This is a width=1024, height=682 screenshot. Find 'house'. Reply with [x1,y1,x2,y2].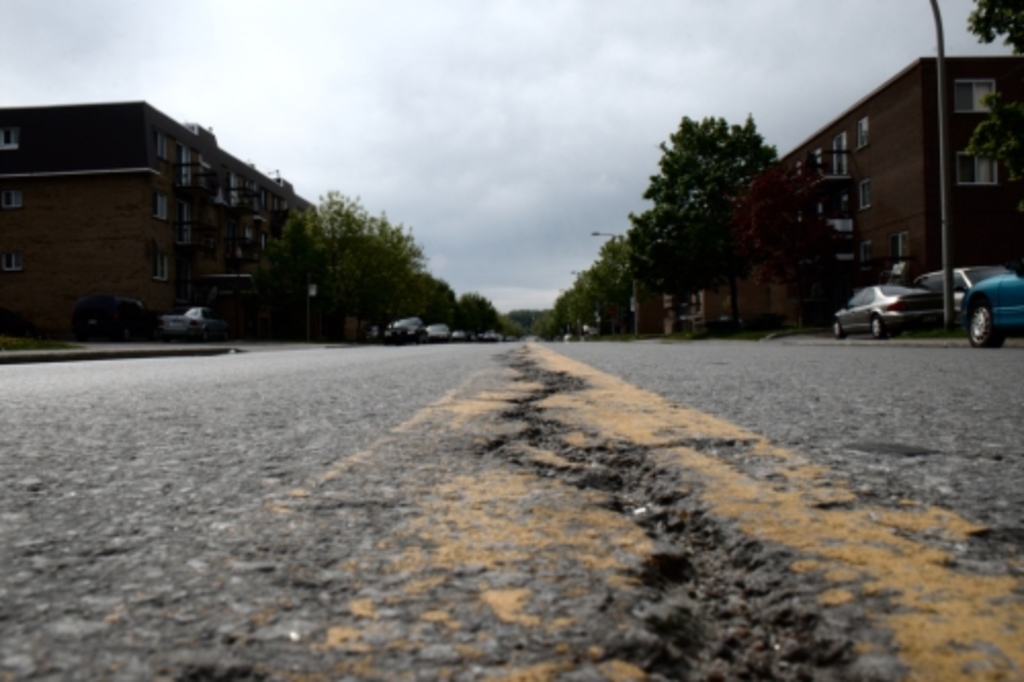
[16,90,322,344].
